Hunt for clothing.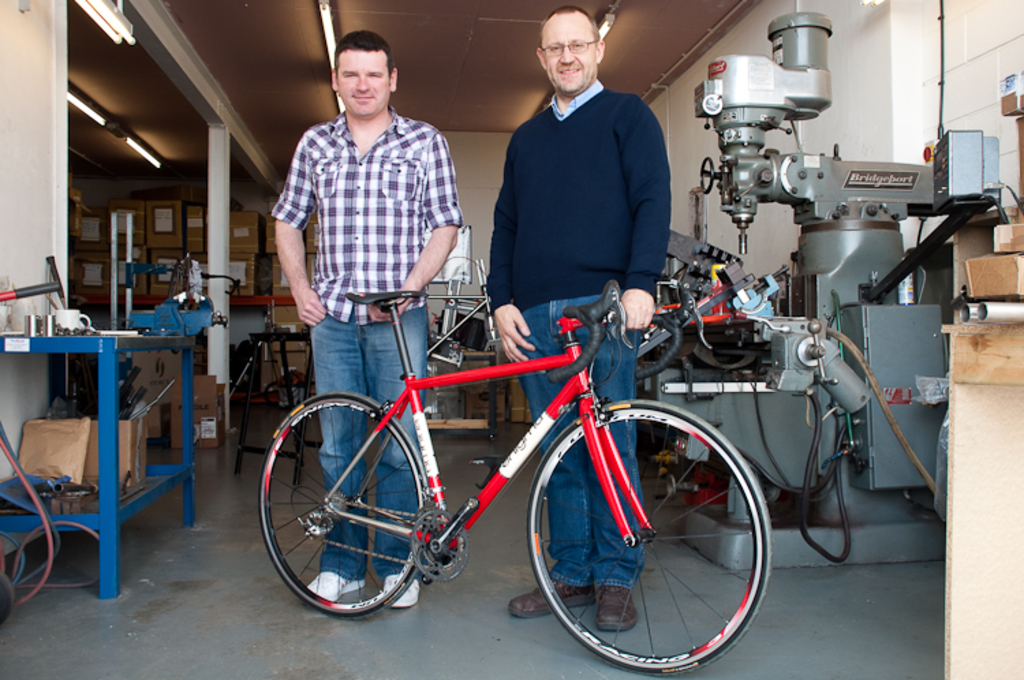
Hunted down at left=486, top=81, right=673, bottom=586.
